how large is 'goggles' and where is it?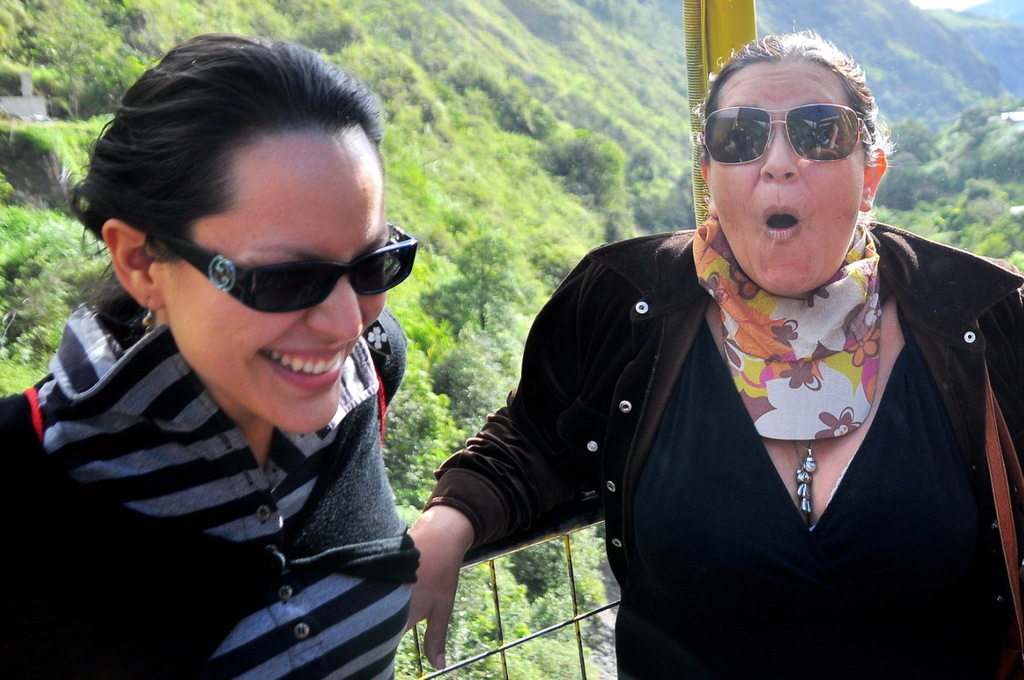
Bounding box: [left=137, top=216, right=408, bottom=315].
